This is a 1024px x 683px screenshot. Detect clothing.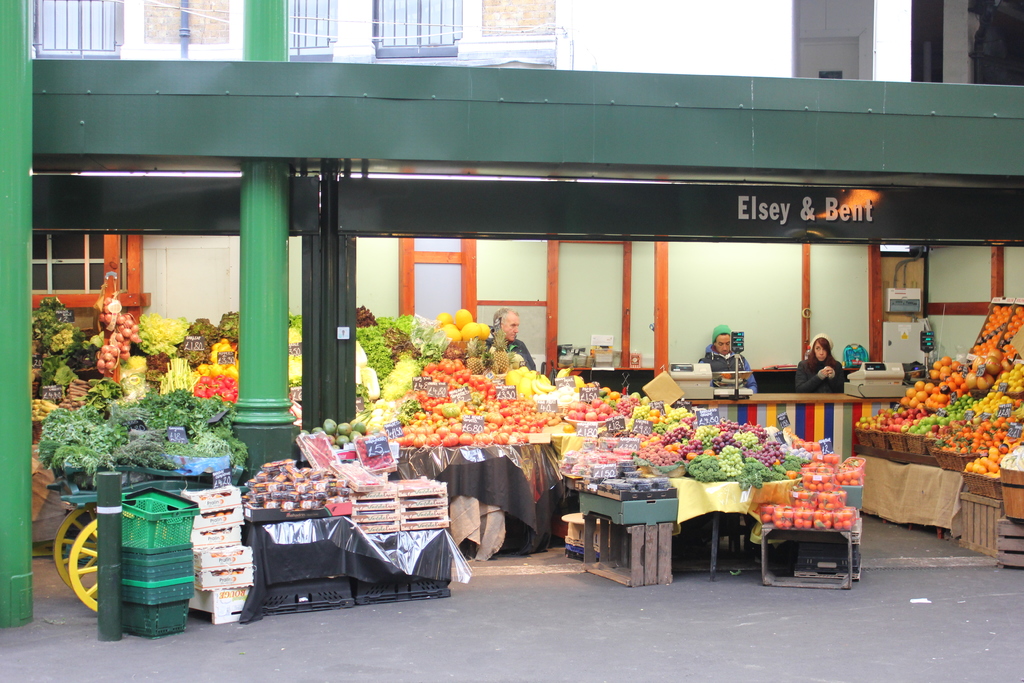
[799,358,851,399].
